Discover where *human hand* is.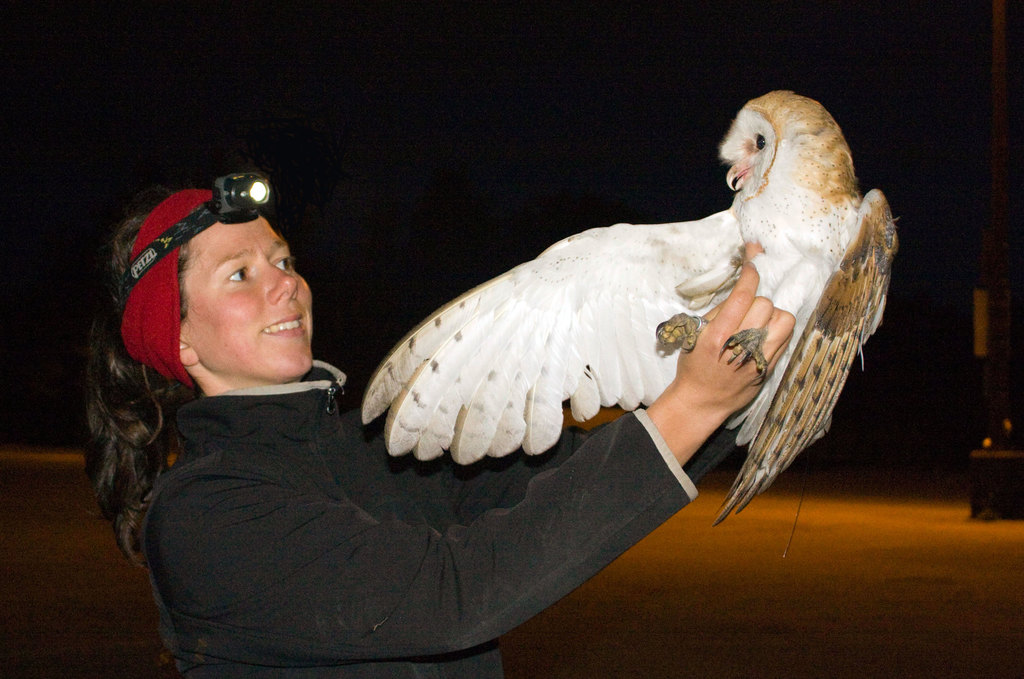
Discovered at Rect(673, 253, 803, 444).
